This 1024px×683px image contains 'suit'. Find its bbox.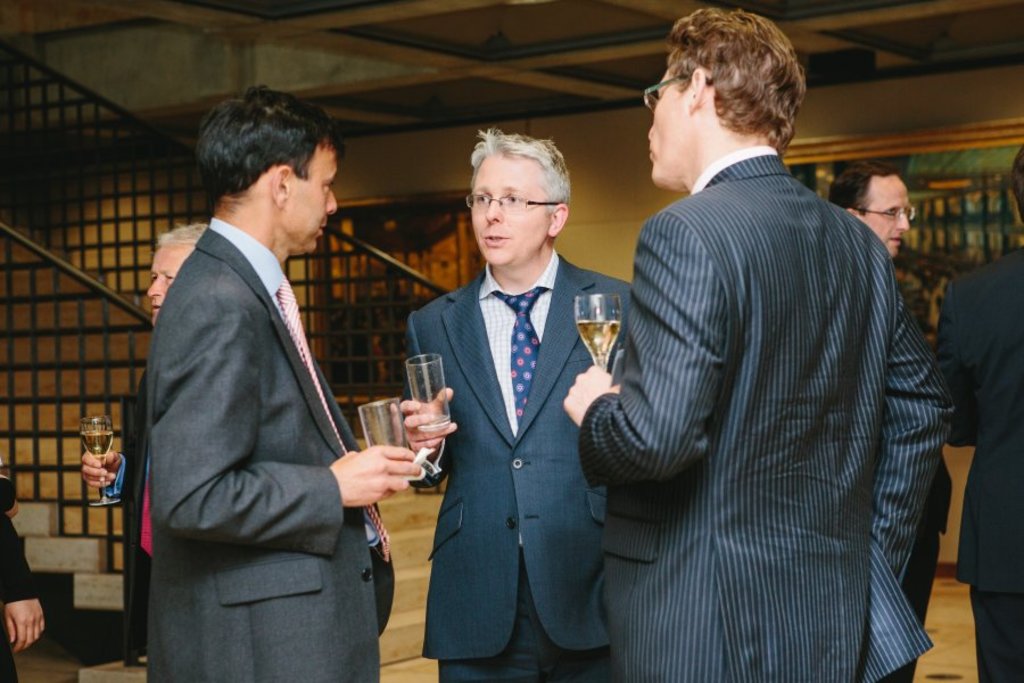
(left=105, top=371, right=156, bottom=668).
